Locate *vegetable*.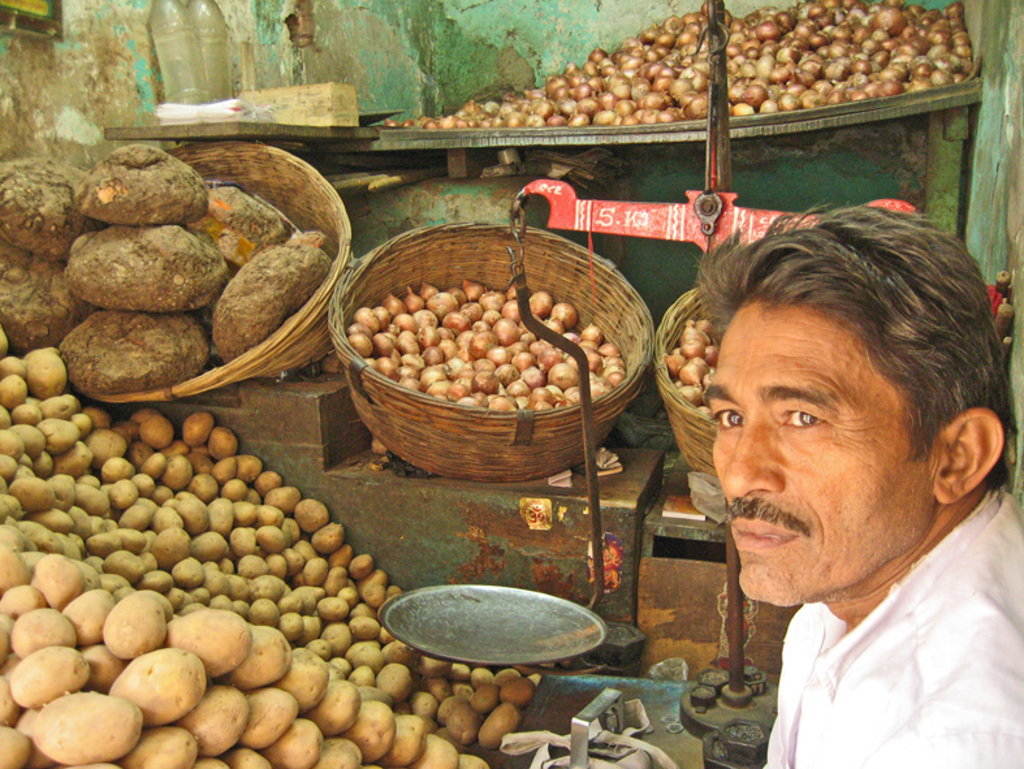
Bounding box: x1=133 y1=446 x2=150 y2=465.
